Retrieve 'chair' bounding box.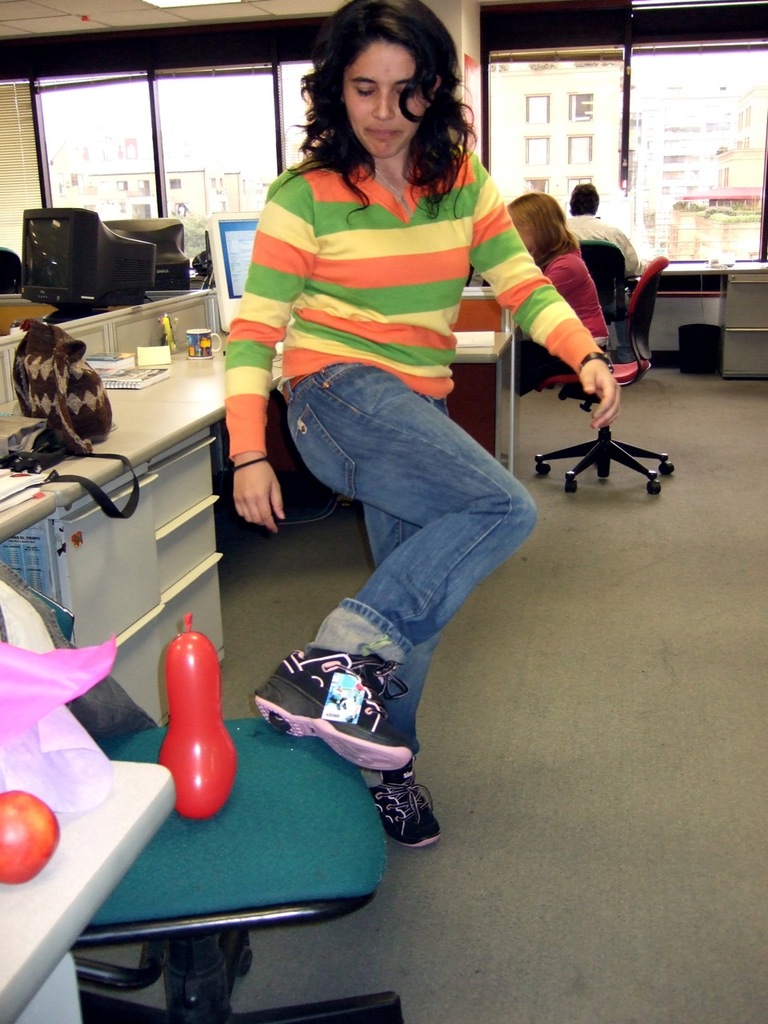
Bounding box: {"x1": 526, "y1": 255, "x2": 675, "y2": 497}.
